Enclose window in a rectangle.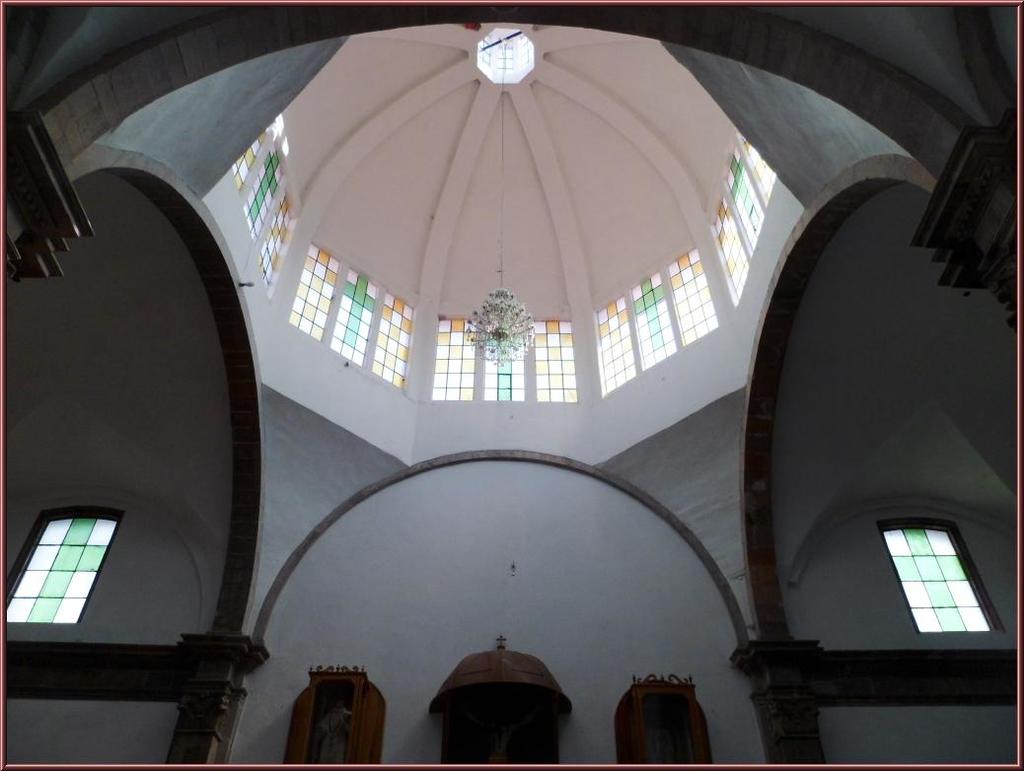
20/506/113/626.
